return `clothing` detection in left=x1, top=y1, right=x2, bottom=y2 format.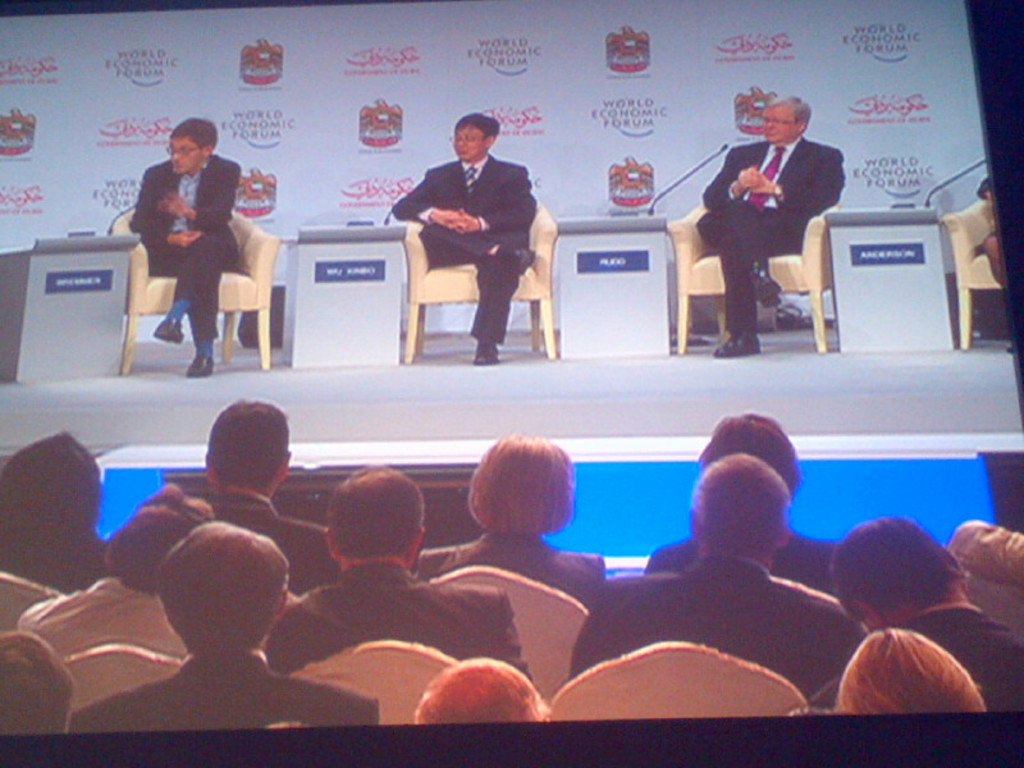
left=411, top=527, right=607, bottom=609.
